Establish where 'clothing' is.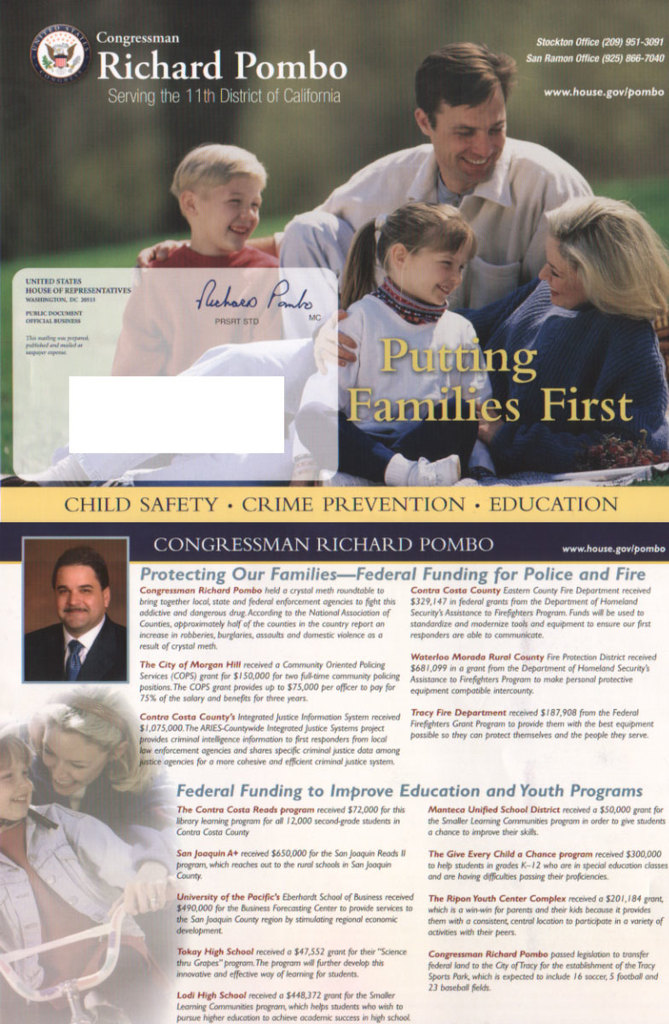
Established at bbox=(472, 281, 668, 474).
